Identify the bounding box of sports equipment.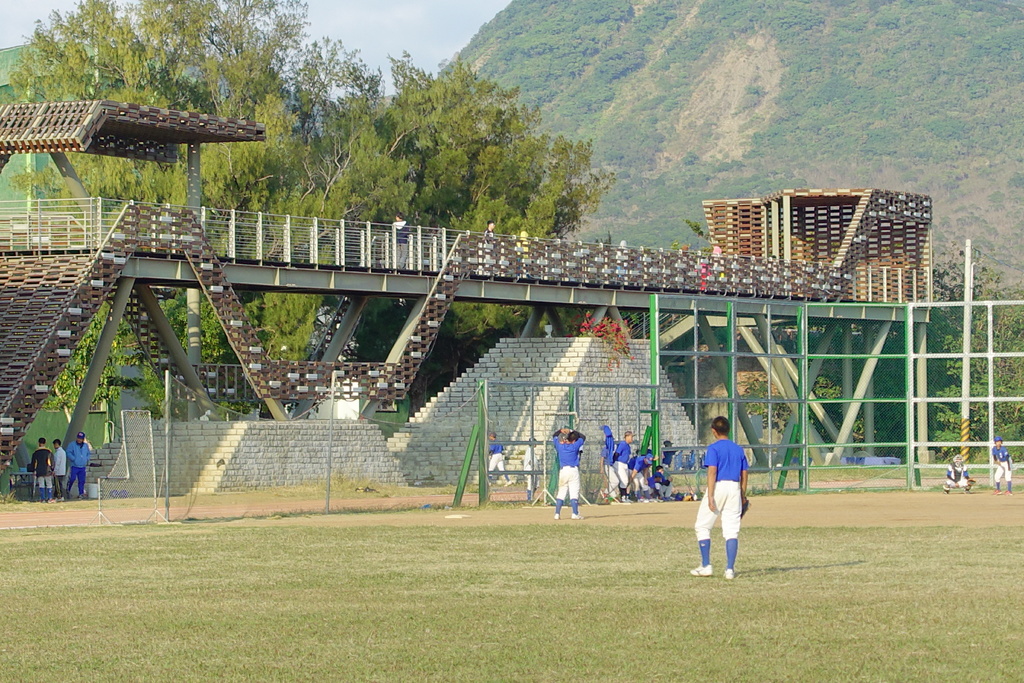
(992, 488, 1004, 496).
